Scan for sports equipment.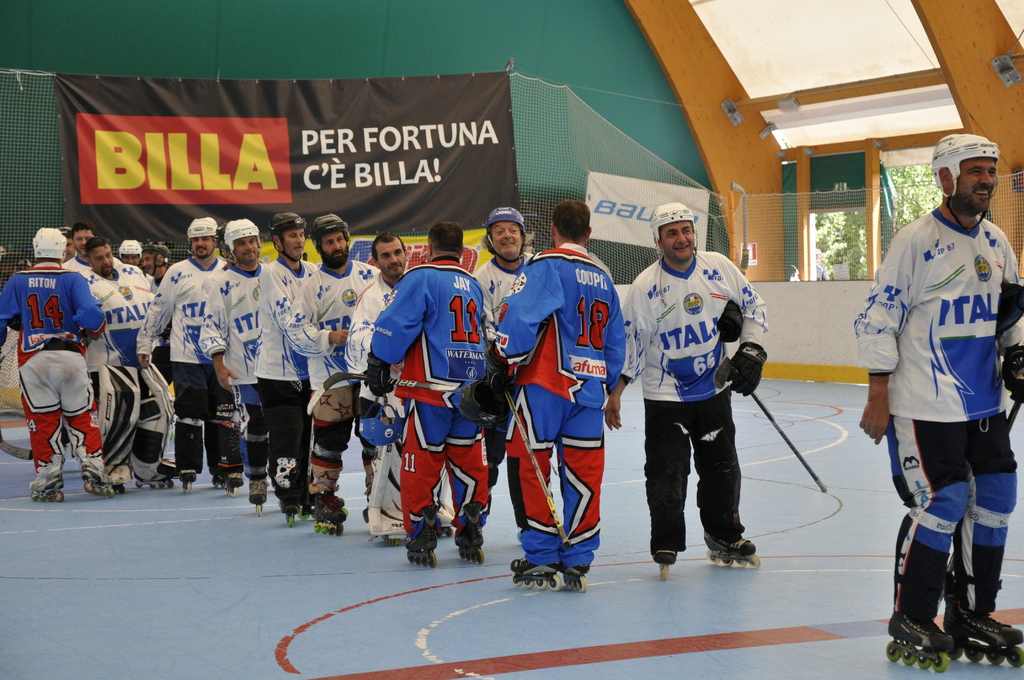
Scan result: region(247, 480, 269, 516).
